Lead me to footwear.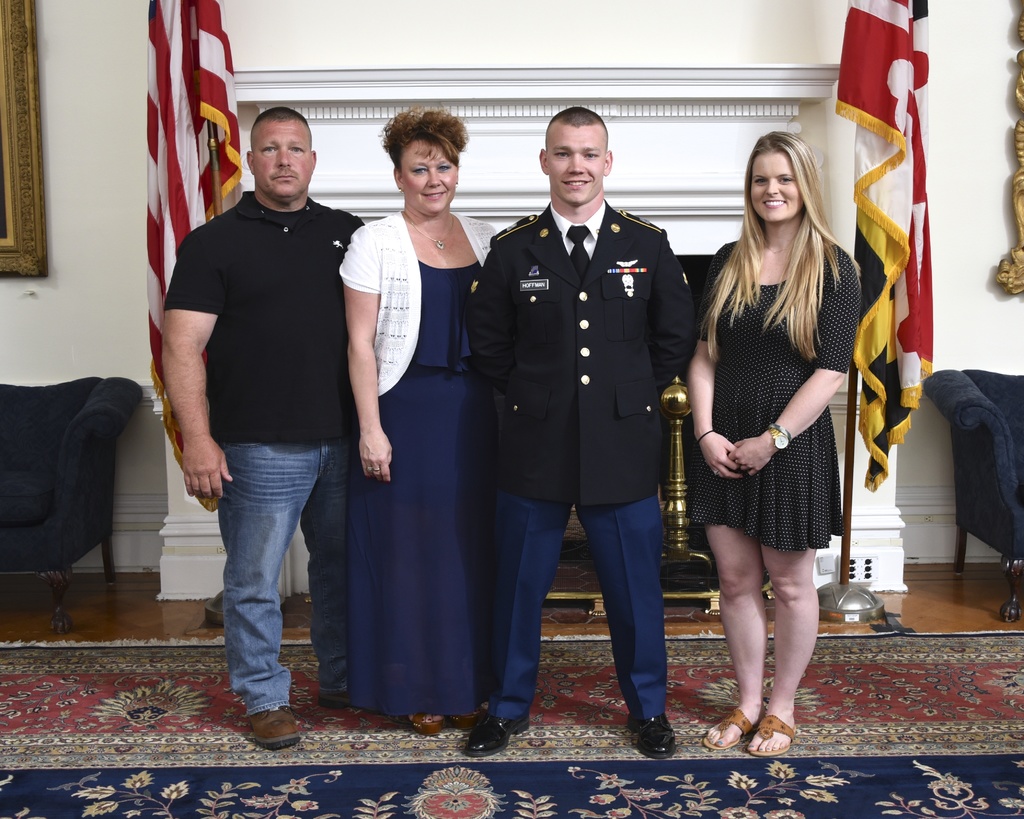
Lead to locate(703, 710, 754, 750).
